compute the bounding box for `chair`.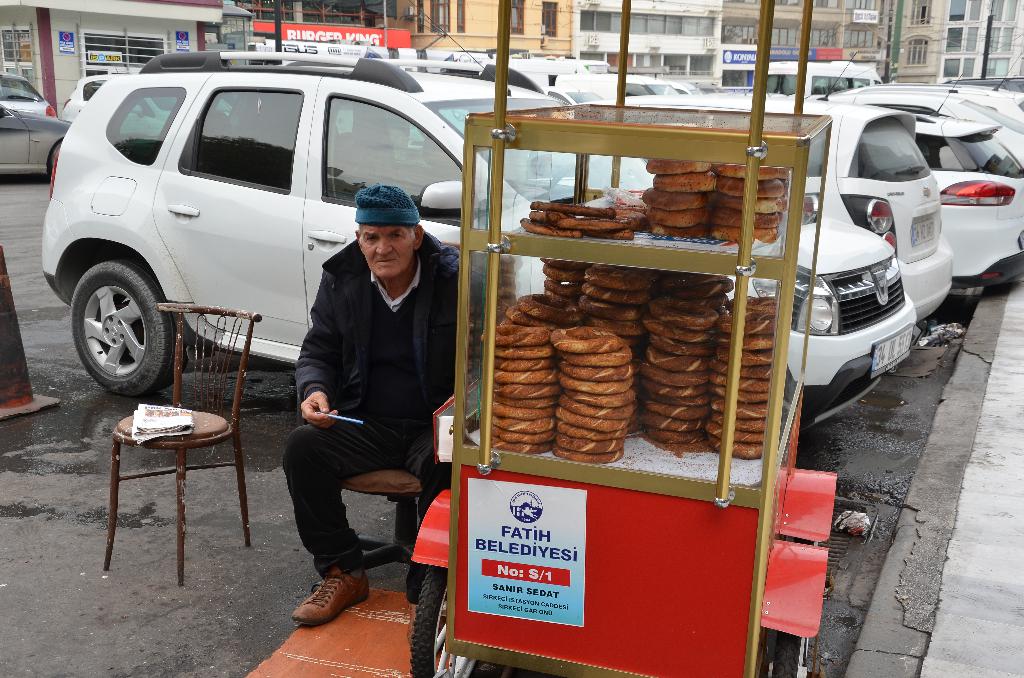
[300,465,435,593].
